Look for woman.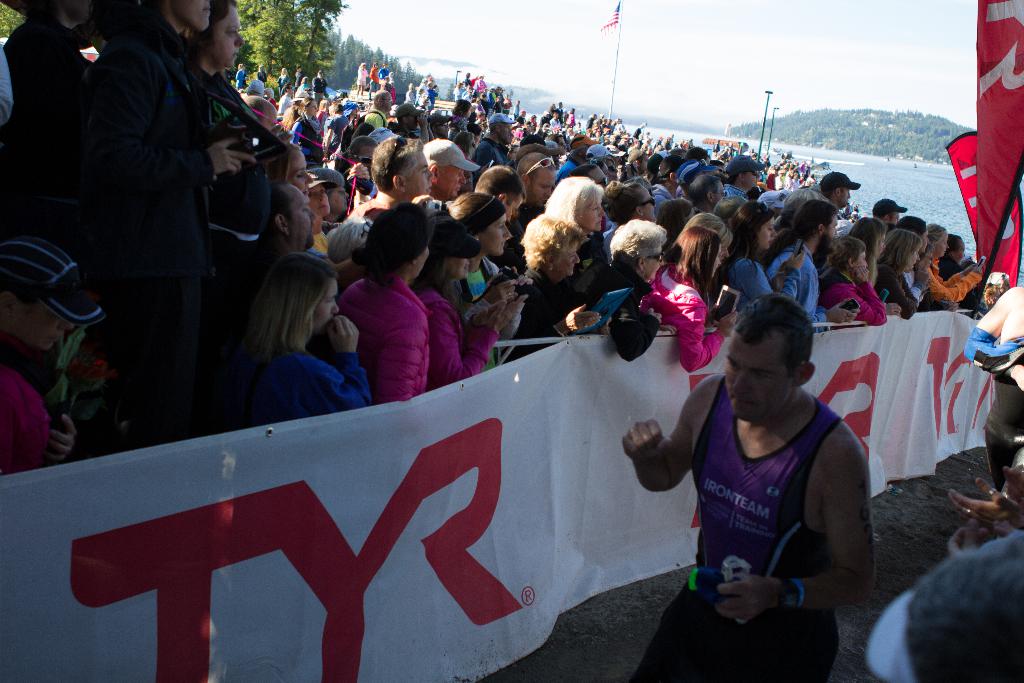
Found: box(532, 171, 612, 320).
